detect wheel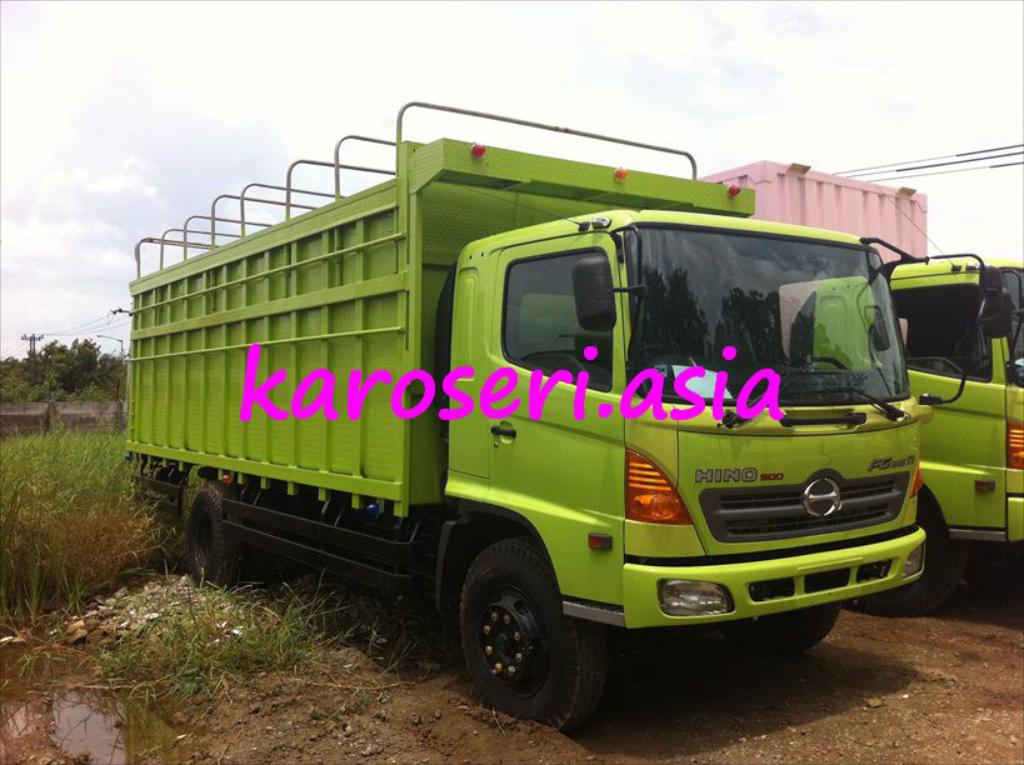
[858, 499, 955, 616]
